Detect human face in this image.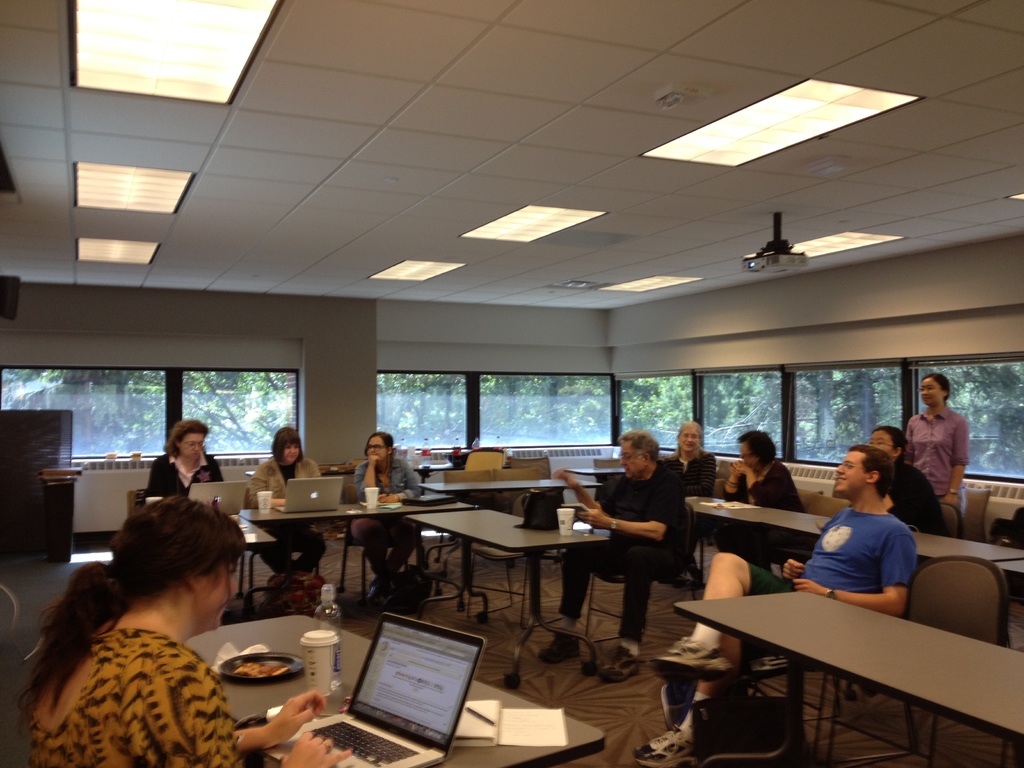
Detection: pyautogui.locateOnScreen(283, 445, 297, 464).
